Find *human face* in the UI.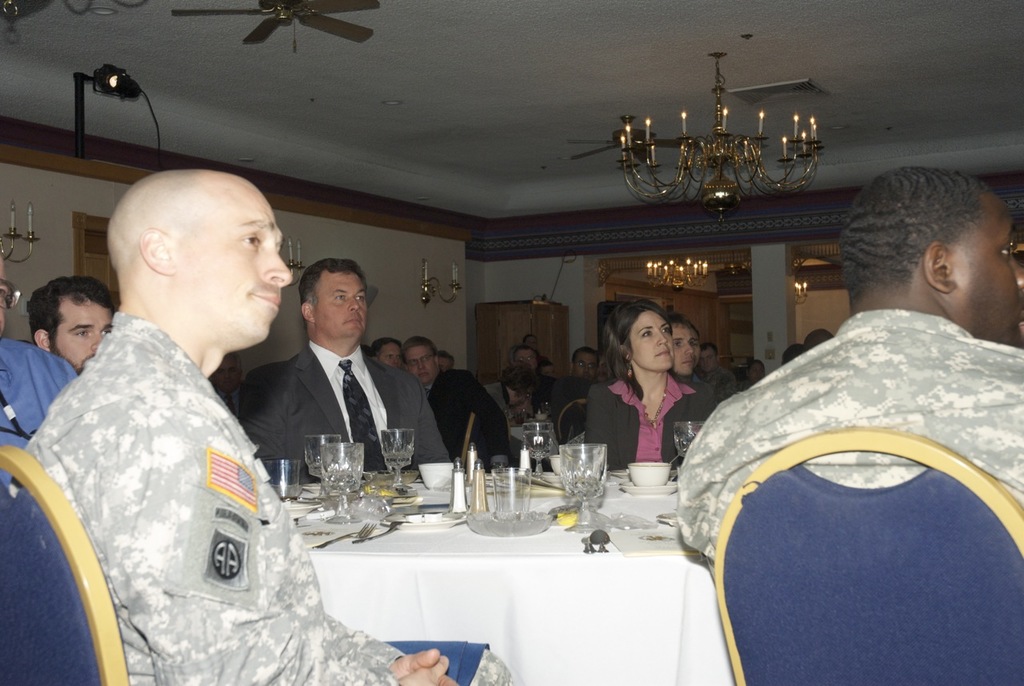
UI element at left=50, top=298, right=111, bottom=367.
